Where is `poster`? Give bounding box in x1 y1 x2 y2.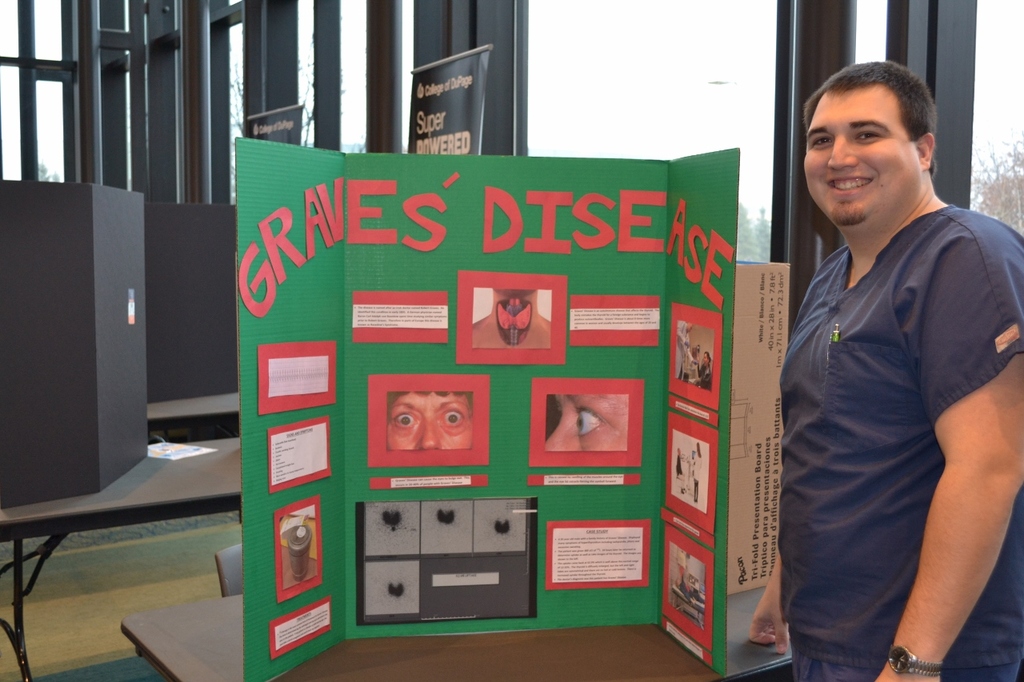
353 304 444 328.
